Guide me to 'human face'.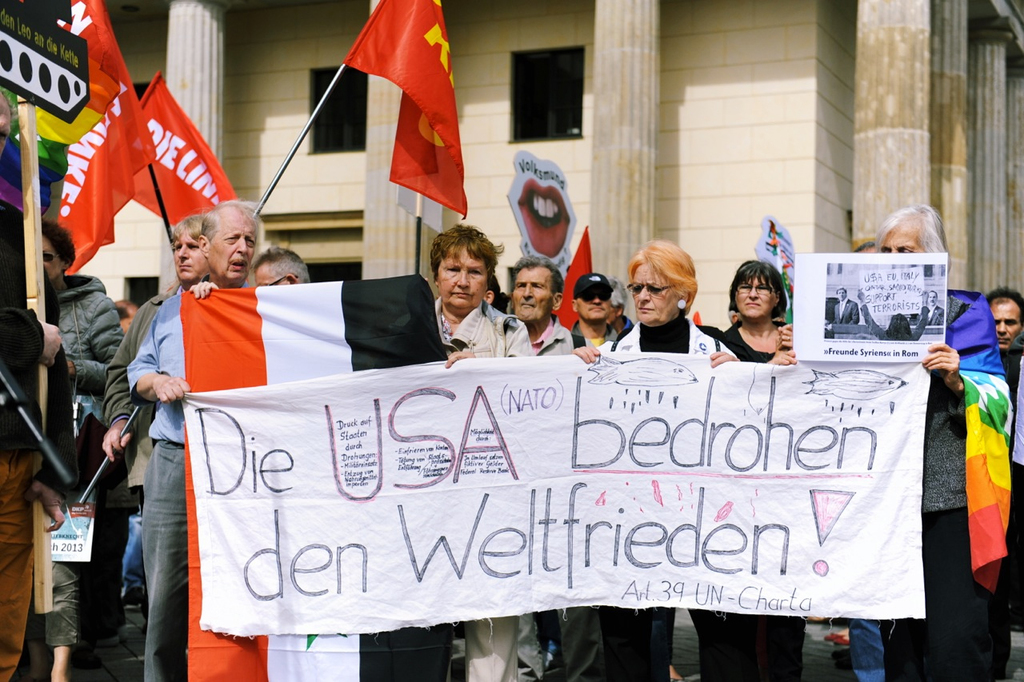
Guidance: Rect(174, 235, 206, 282).
